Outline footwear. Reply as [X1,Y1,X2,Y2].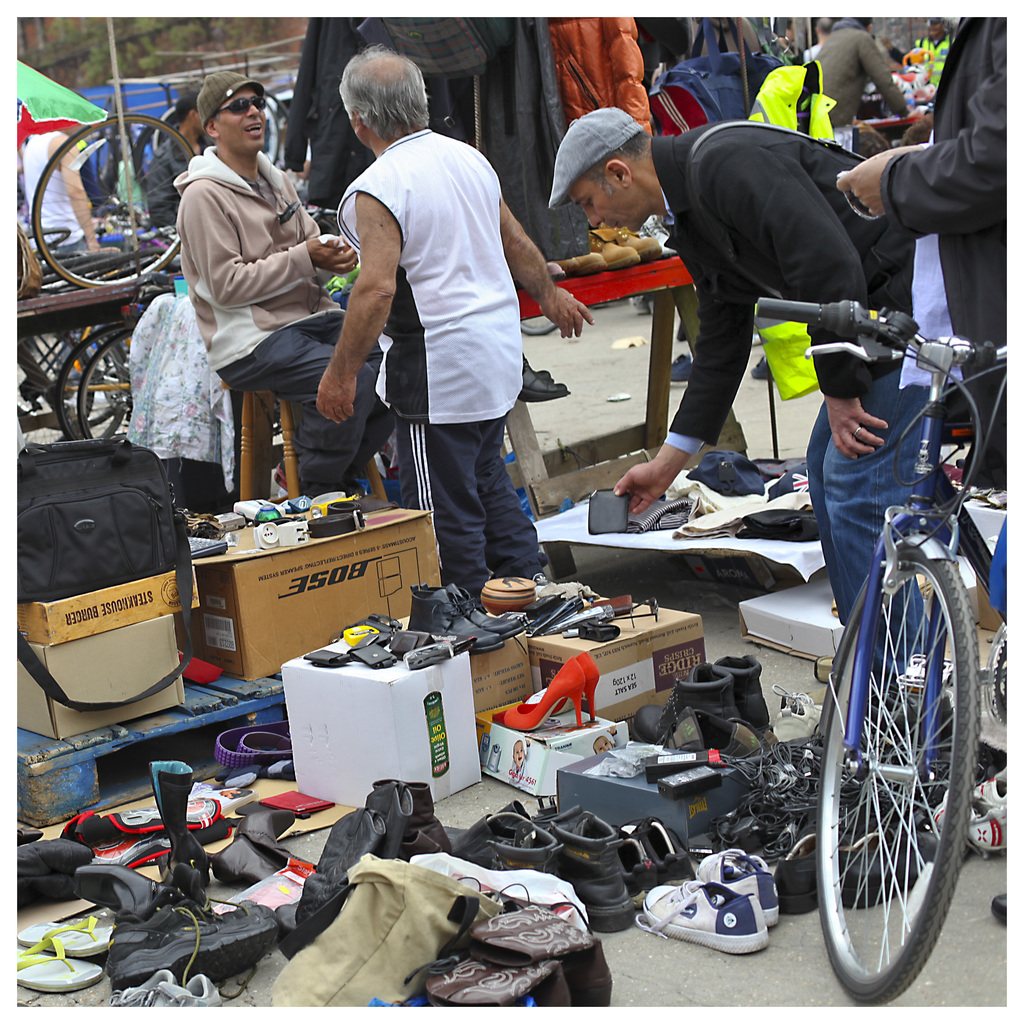
[612,225,662,265].
